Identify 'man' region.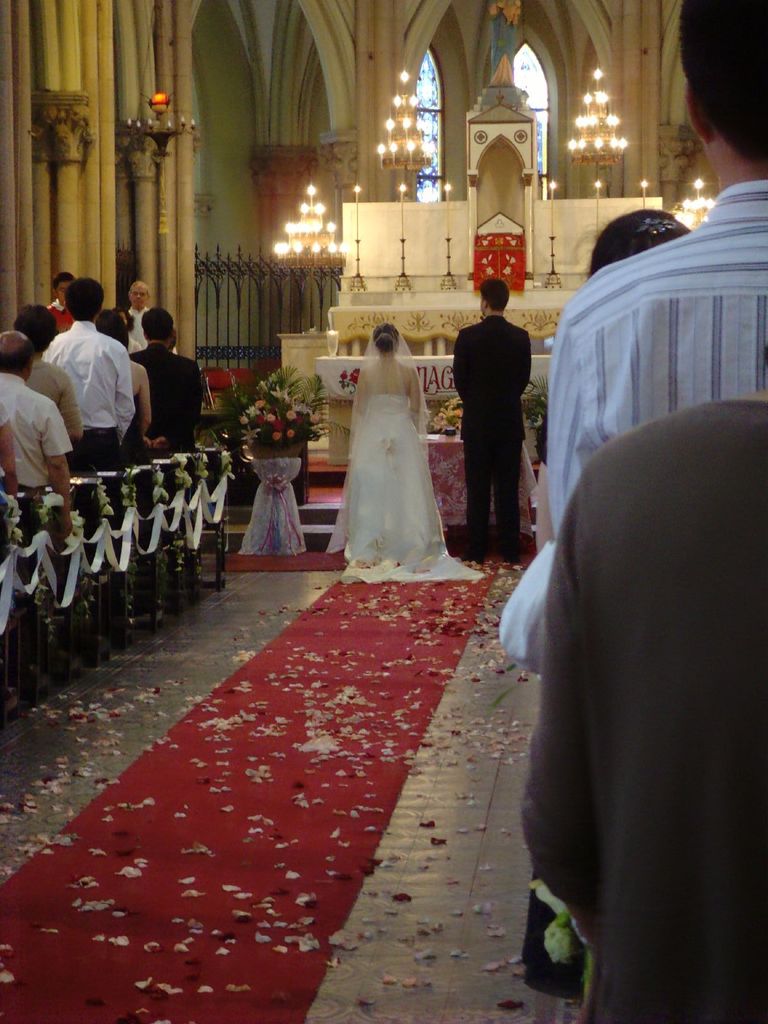
Region: {"left": 453, "top": 269, "right": 552, "bottom": 543}.
